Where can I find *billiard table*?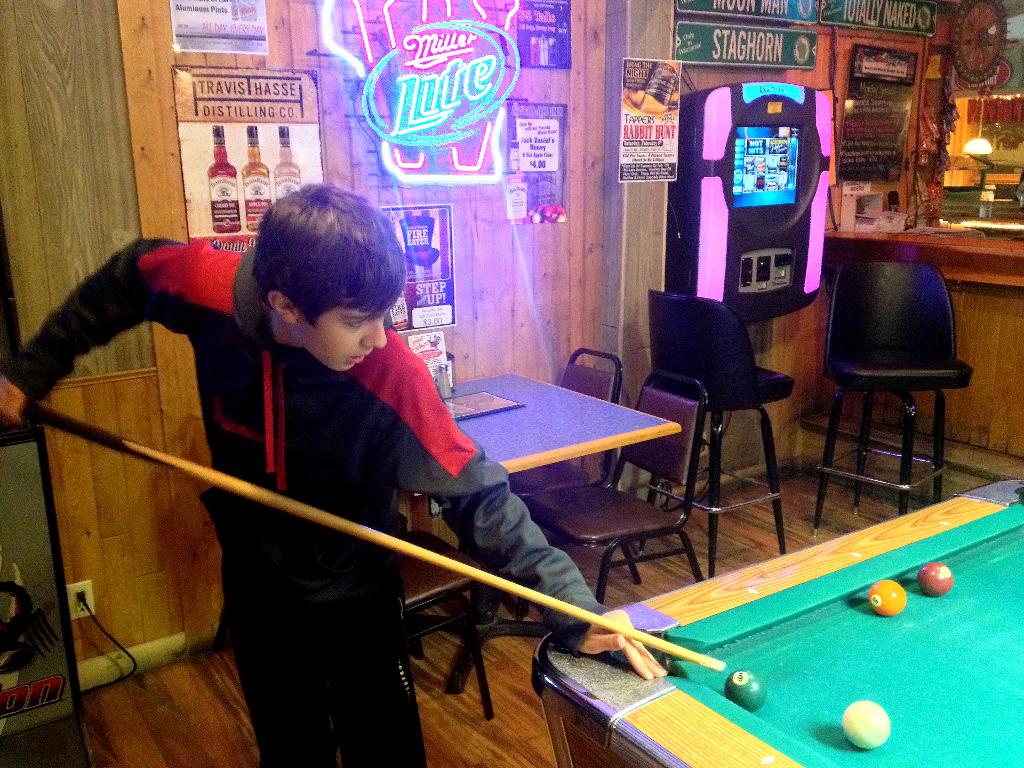
You can find it at select_region(530, 480, 1023, 767).
